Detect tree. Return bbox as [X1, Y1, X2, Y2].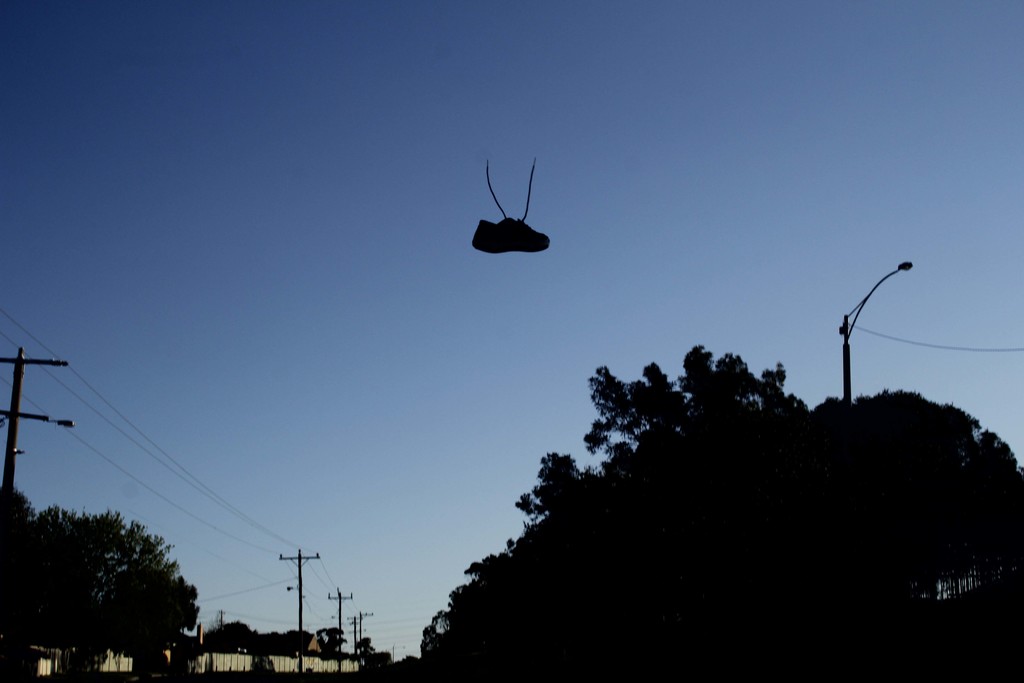
[282, 623, 314, 661].
